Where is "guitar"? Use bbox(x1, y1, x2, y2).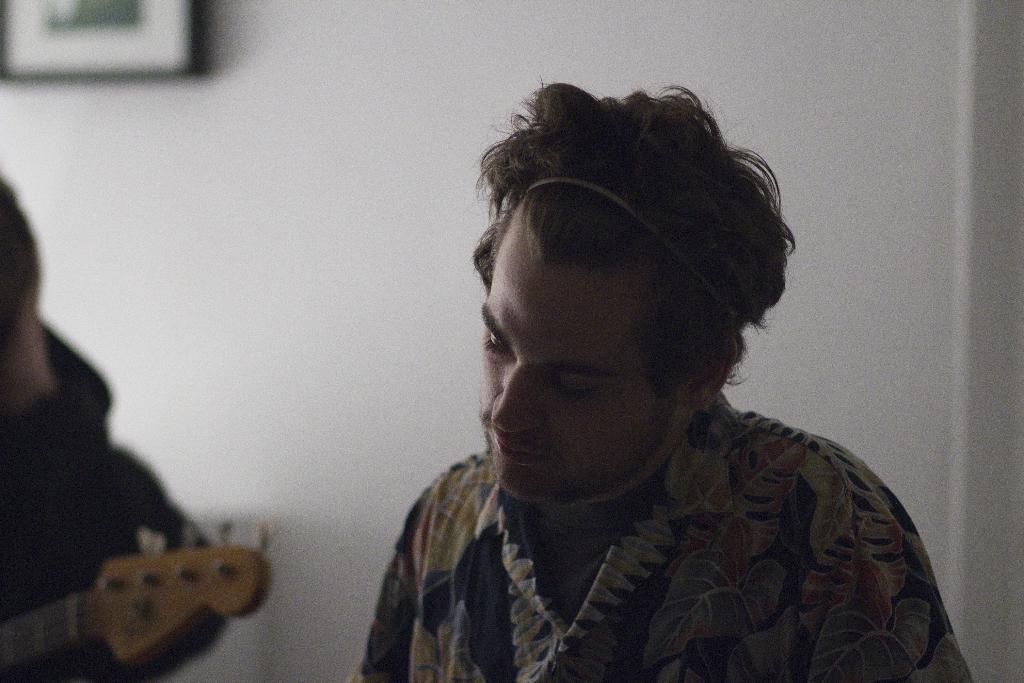
bbox(0, 516, 278, 682).
